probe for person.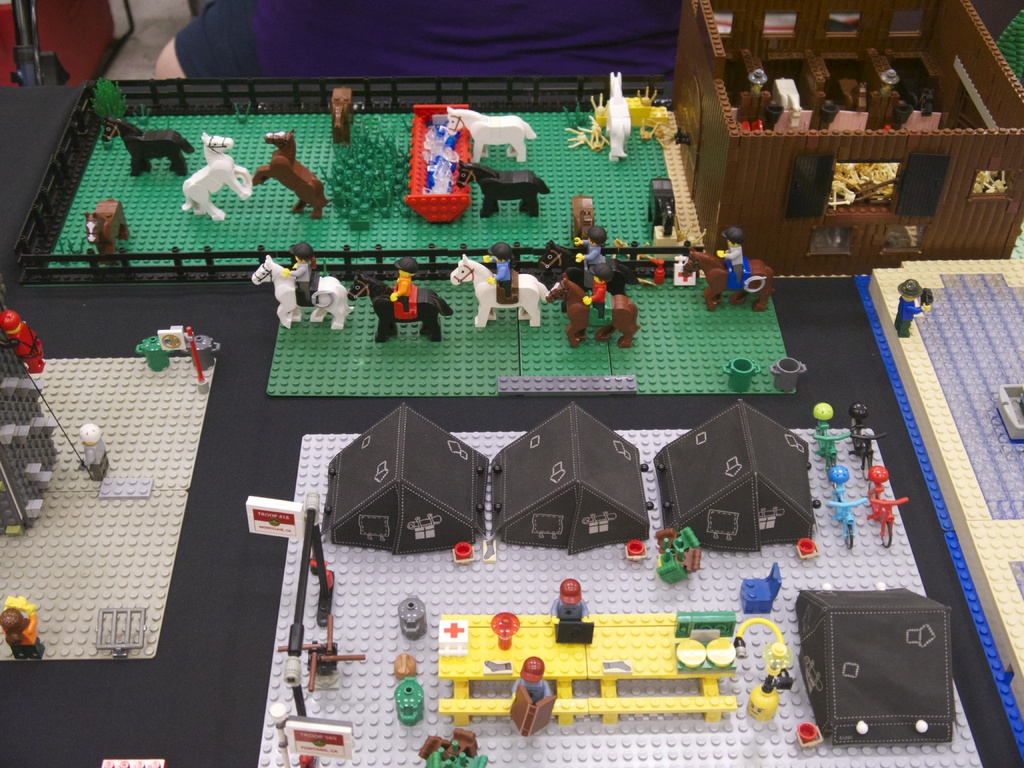
Probe result: (76,421,108,484).
